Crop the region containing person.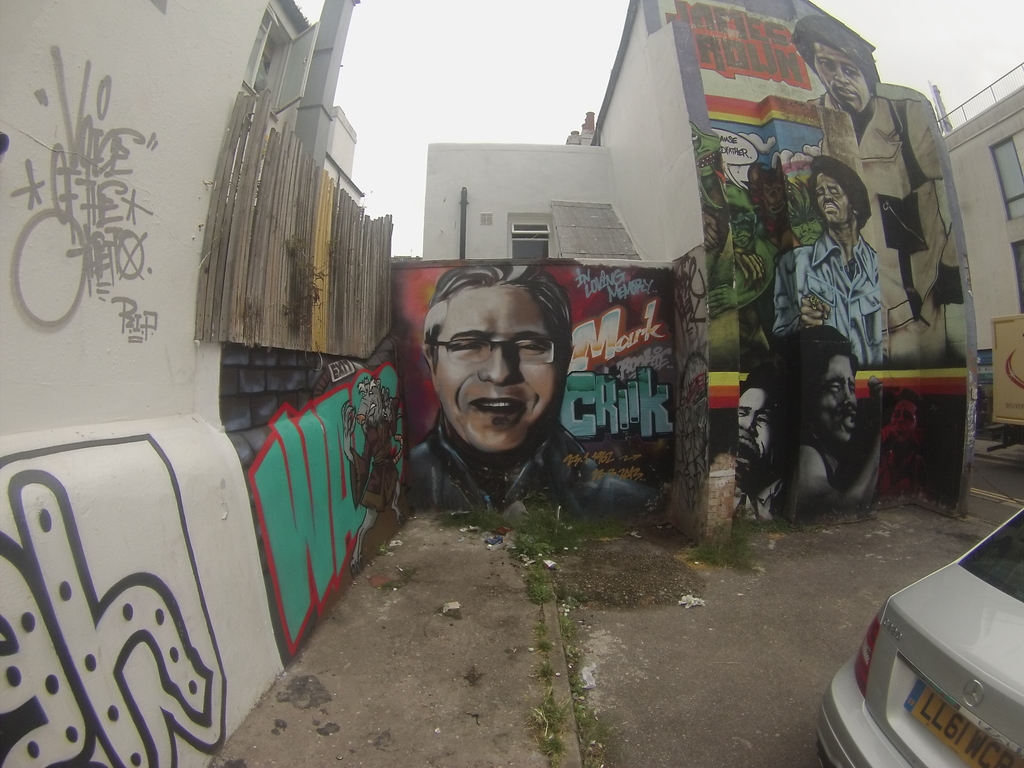
Crop region: x1=766, y1=144, x2=885, y2=373.
